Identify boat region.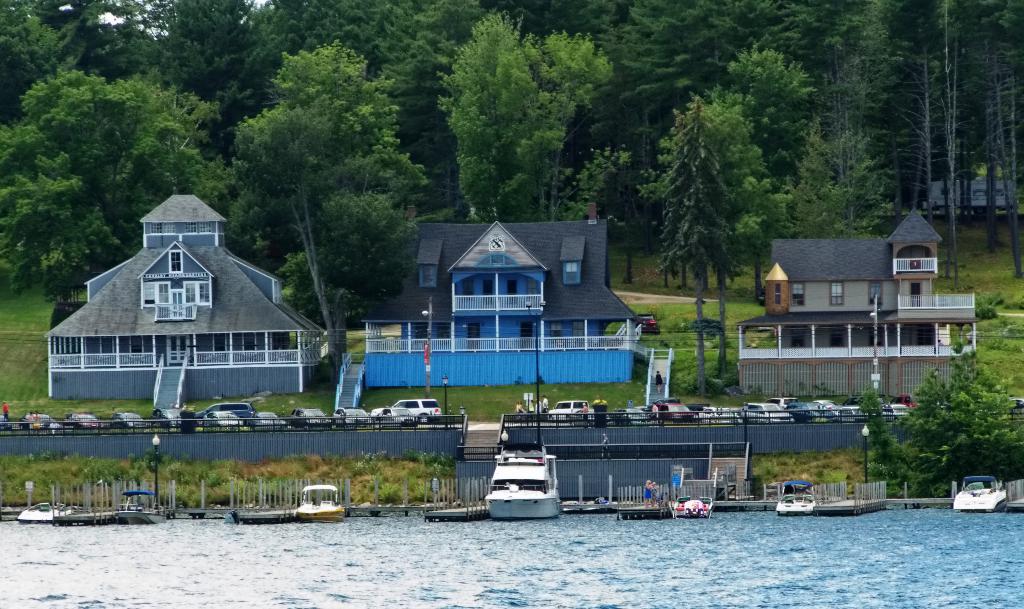
Region: <bbox>227, 505, 299, 525</bbox>.
